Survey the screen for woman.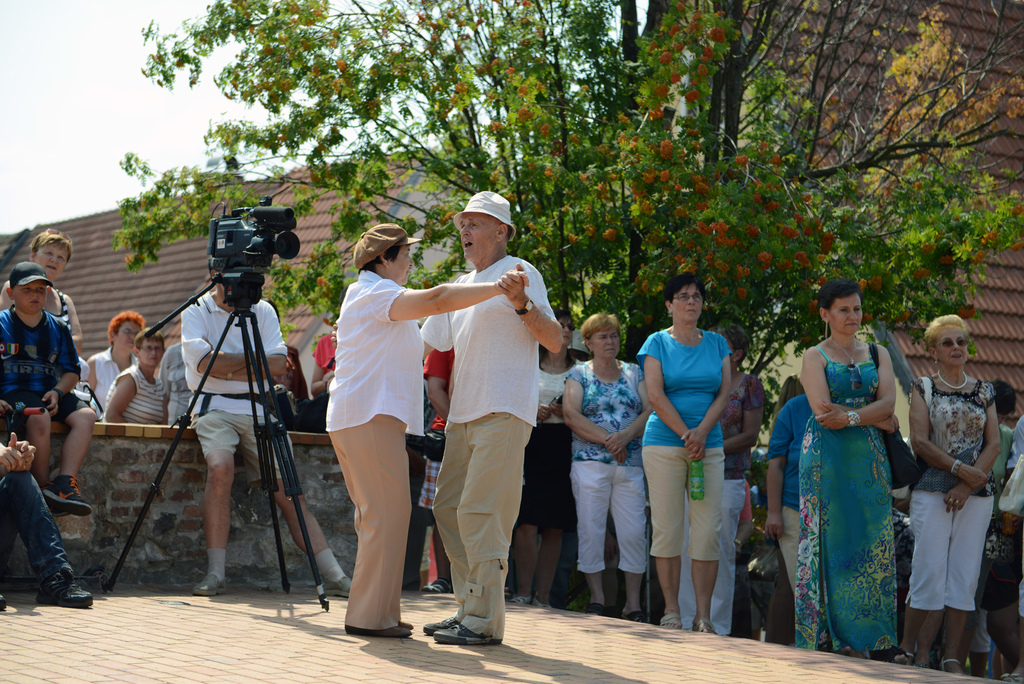
Survey found: select_region(501, 302, 593, 605).
